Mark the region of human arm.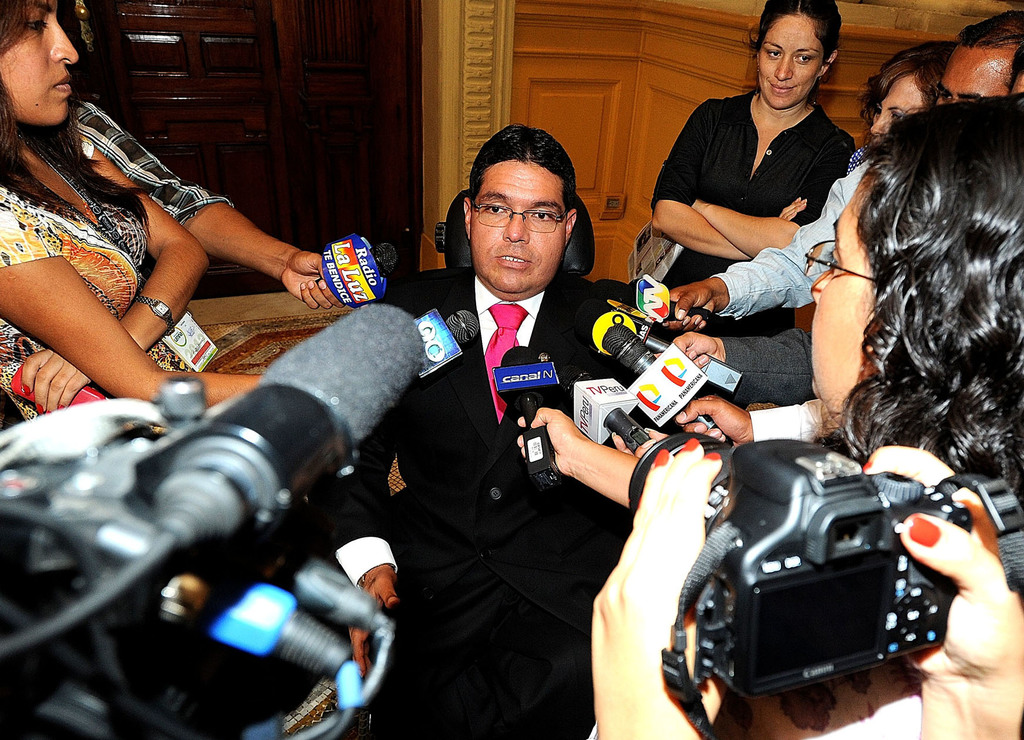
Region: box(10, 131, 214, 424).
